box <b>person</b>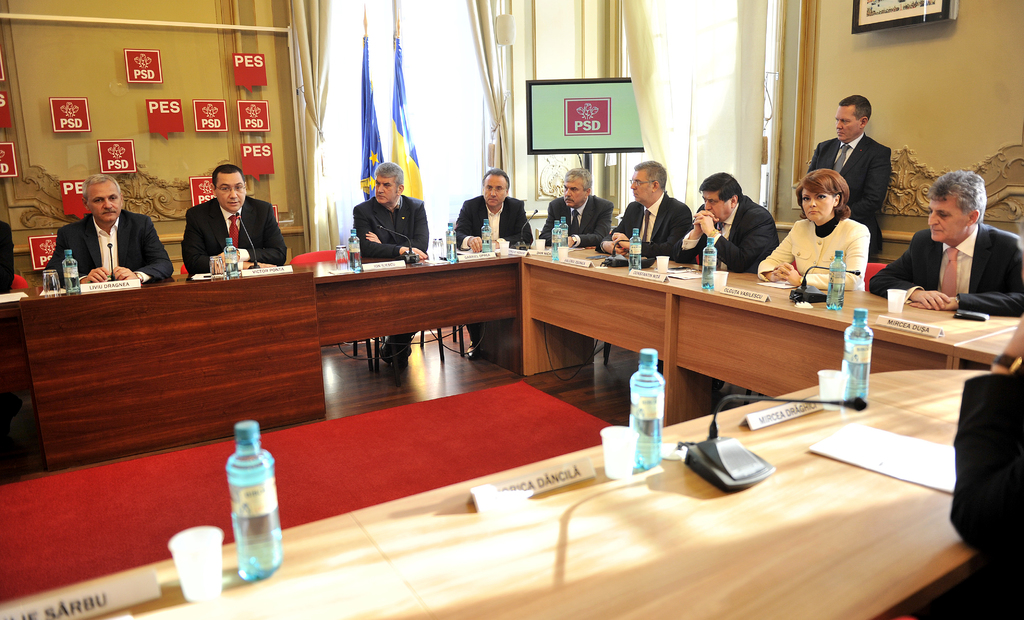
Rect(806, 94, 892, 259)
